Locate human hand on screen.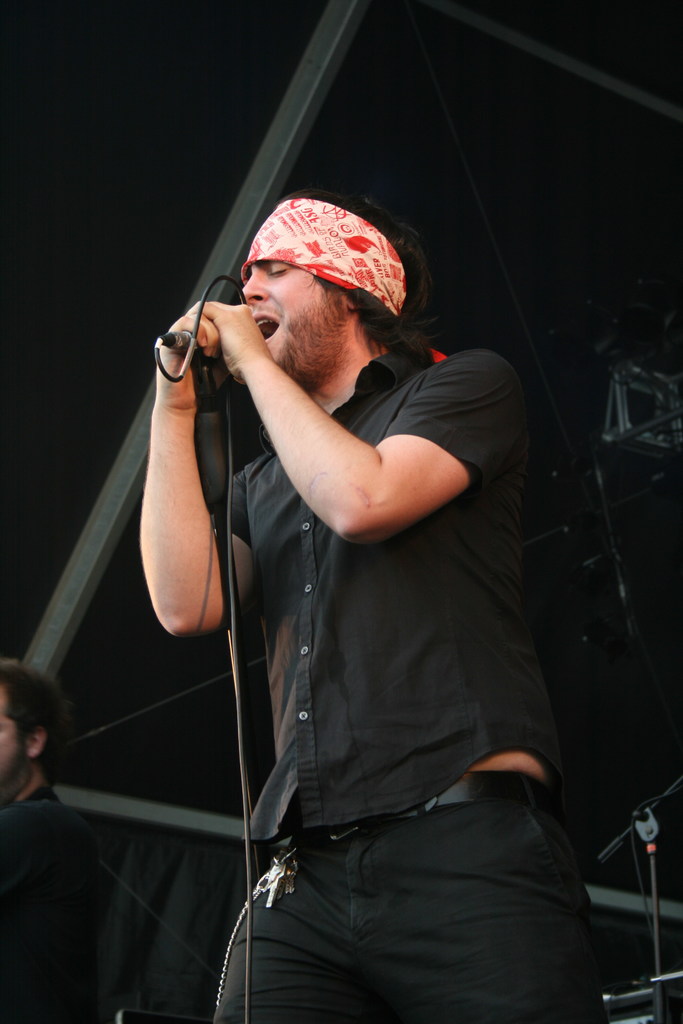
On screen at bbox=(182, 294, 277, 375).
